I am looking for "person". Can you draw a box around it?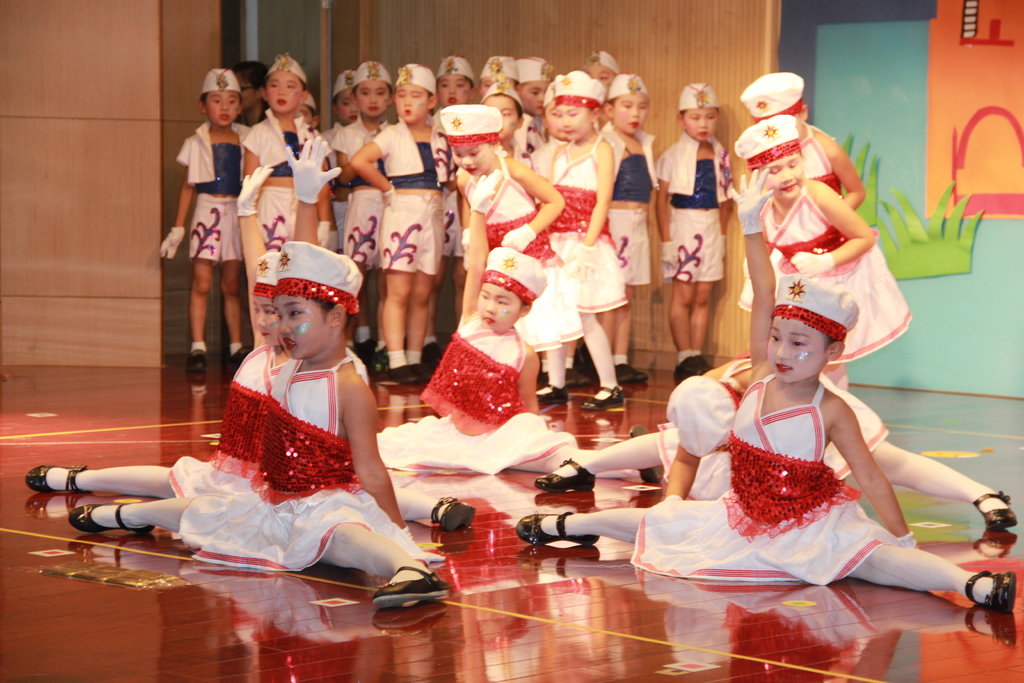
Sure, the bounding box is bbox(337, 67, 421, 381).
